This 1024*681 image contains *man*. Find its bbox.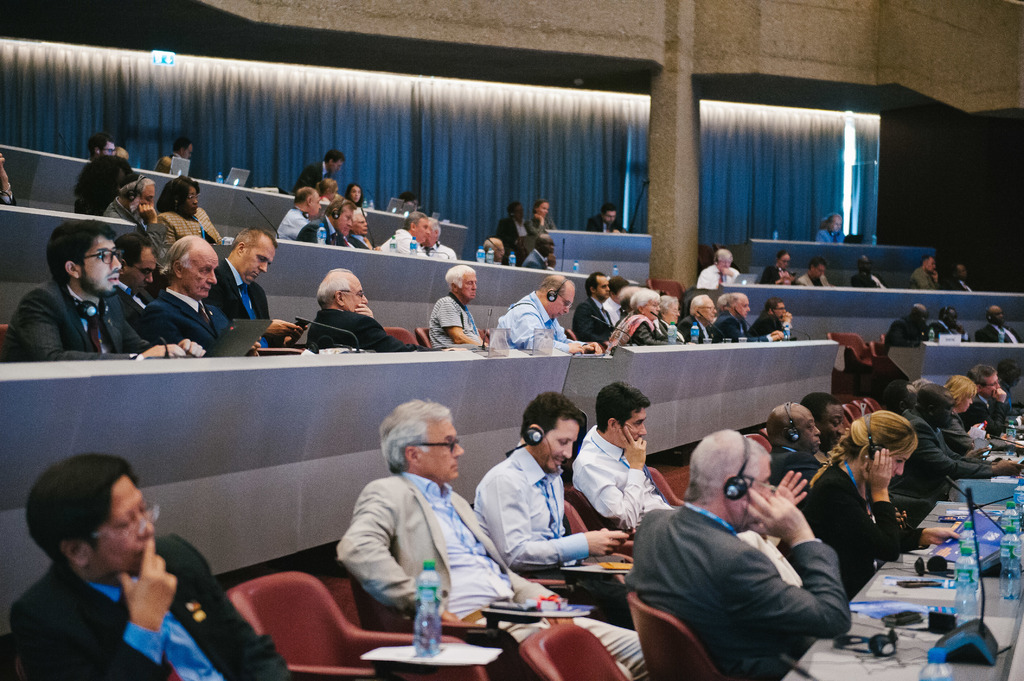
589,205,630,234.
